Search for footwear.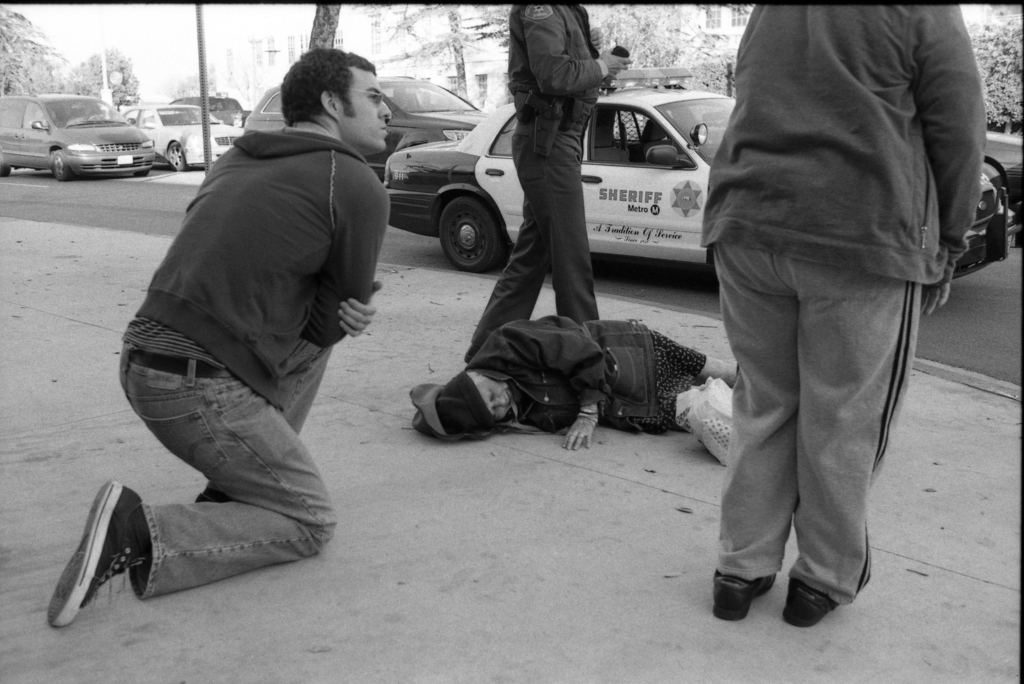
Found at [42,480,144,631].
